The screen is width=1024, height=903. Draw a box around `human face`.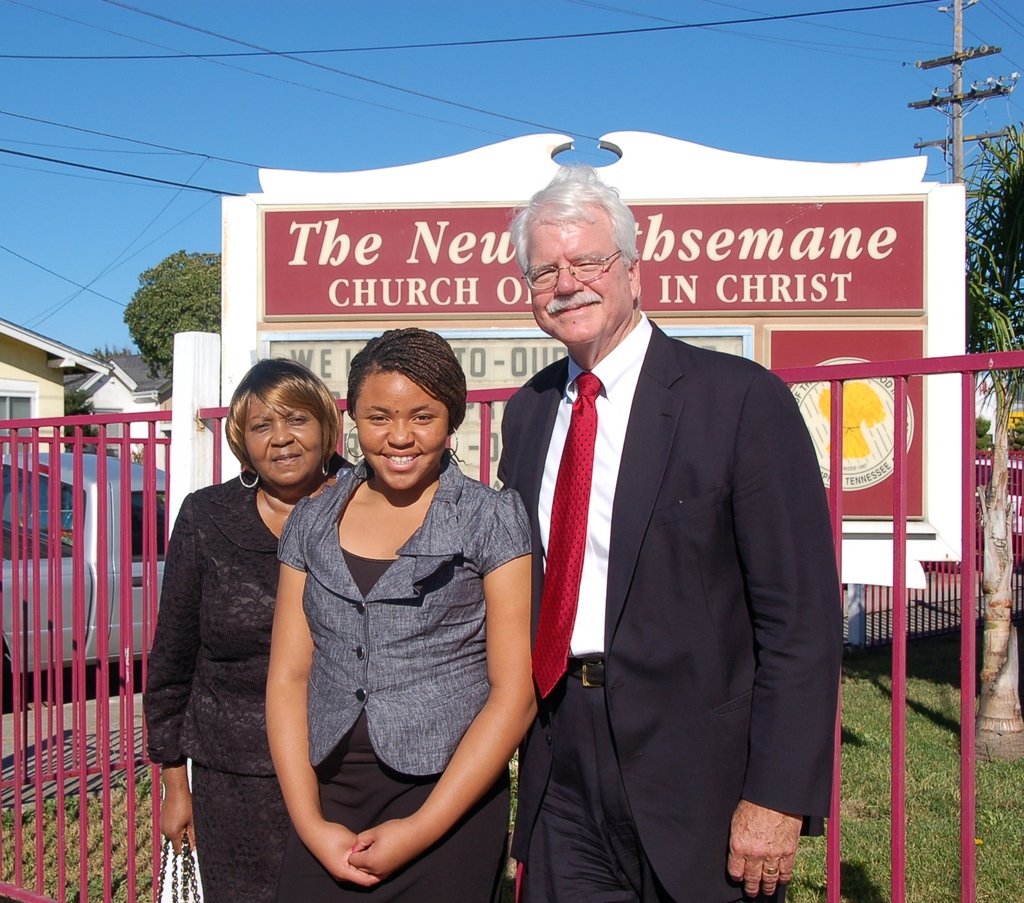
region(243, 391, 333, 487).
